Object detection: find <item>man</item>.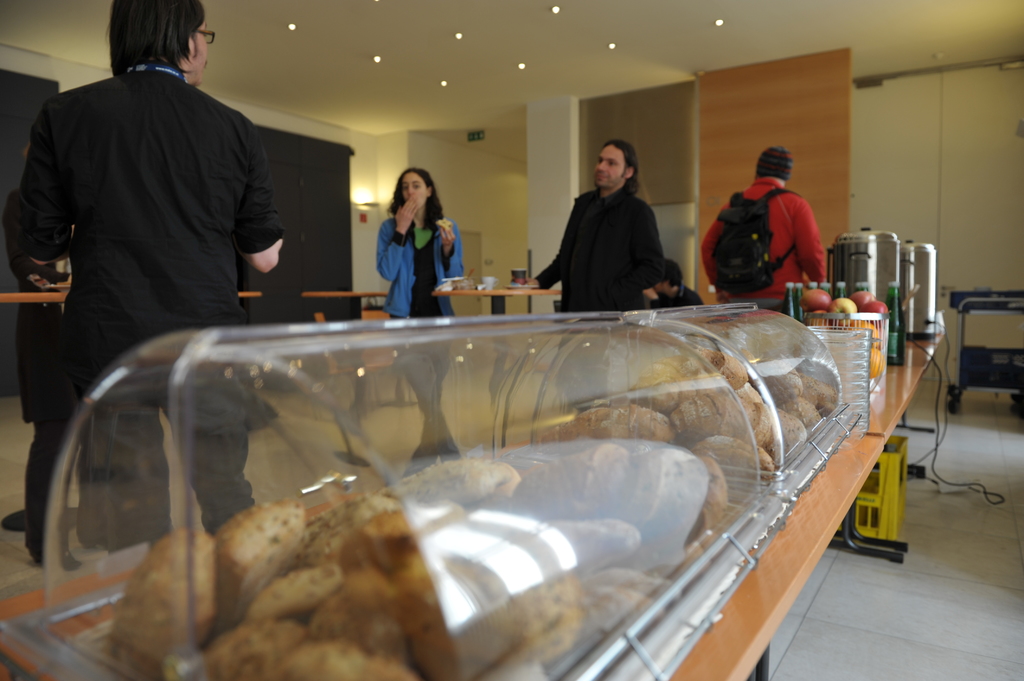
crop(705, 148, 849, 312).
